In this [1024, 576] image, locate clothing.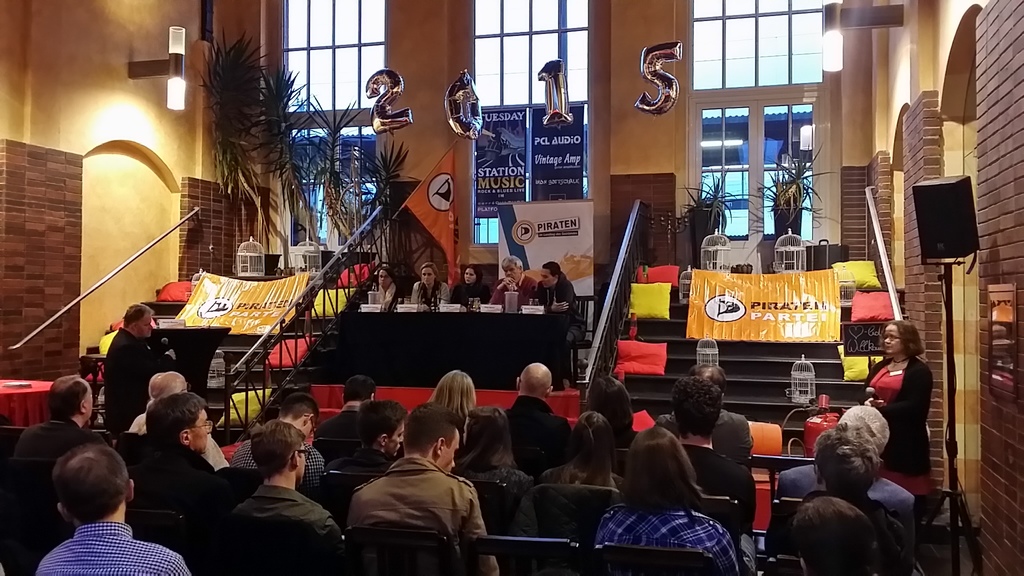
Bounding box: [127,435,221,518].
